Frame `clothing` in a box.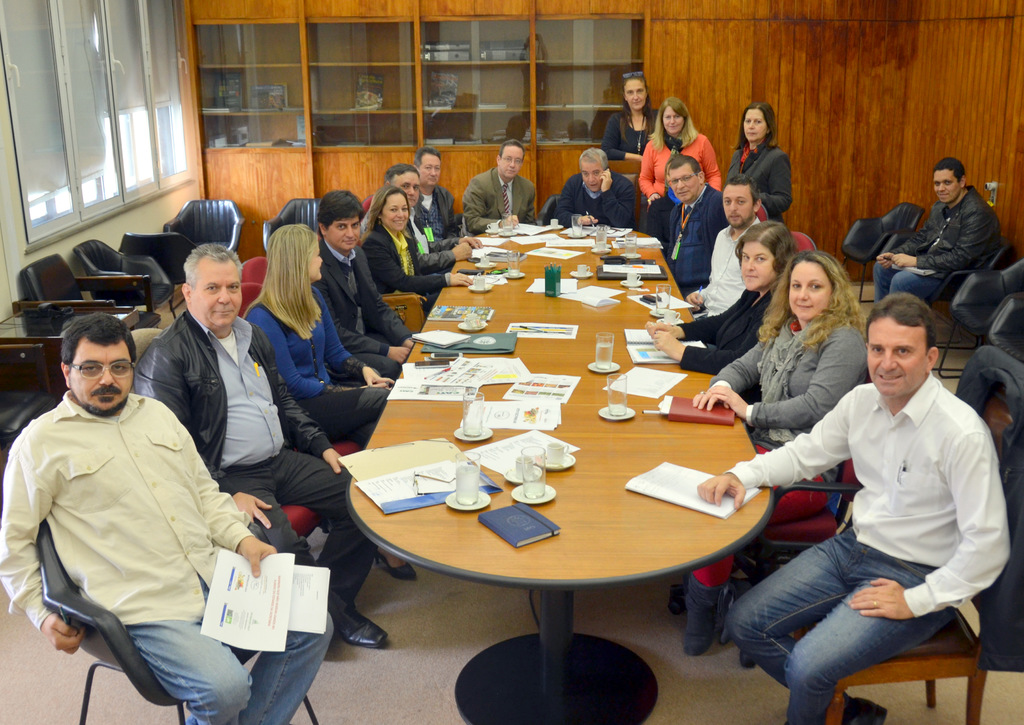
crop(129, 315, 381, 640).
